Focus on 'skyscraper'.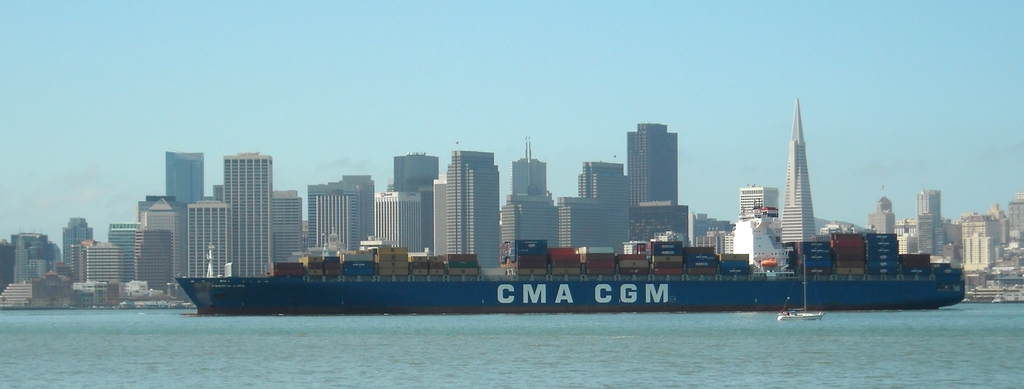
Focused at [221, 153, 271, 275].
